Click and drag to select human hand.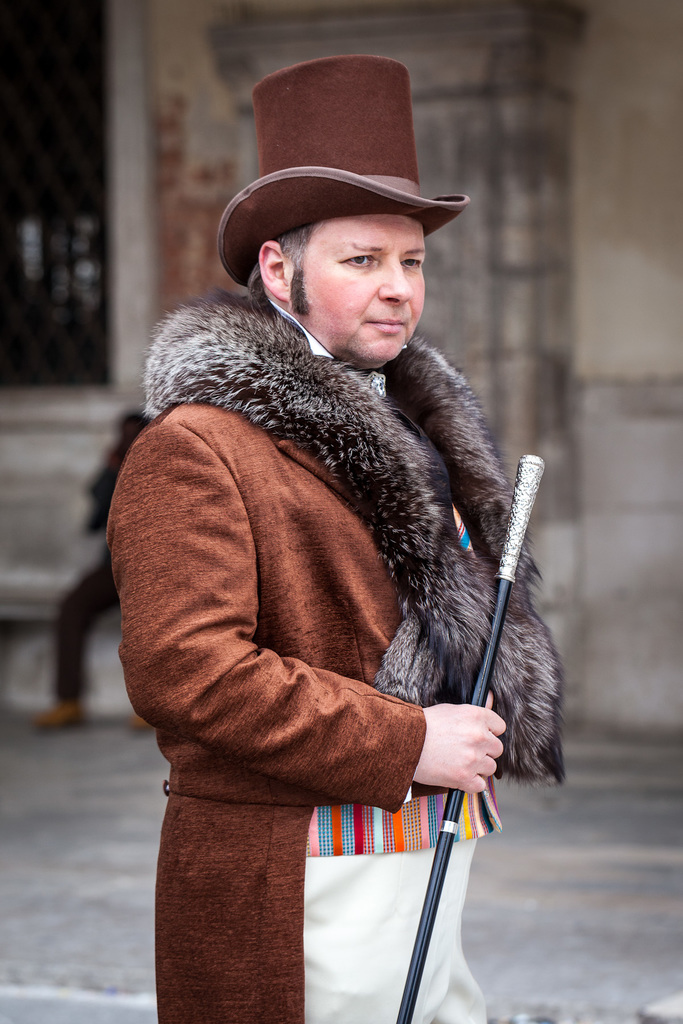
Selection: 412:703:512:808.
